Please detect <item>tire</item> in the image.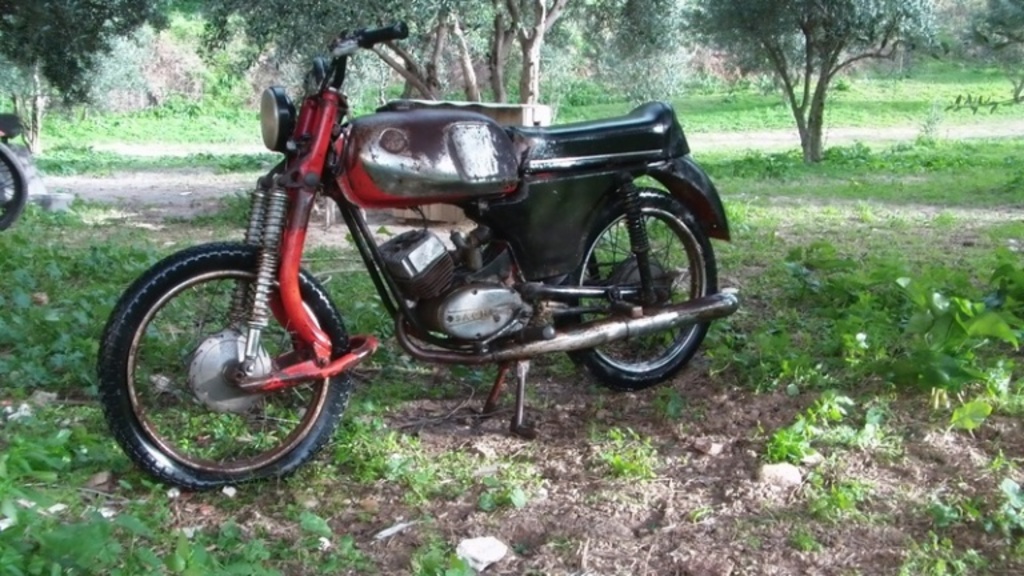
555, 180, 719, 392.
